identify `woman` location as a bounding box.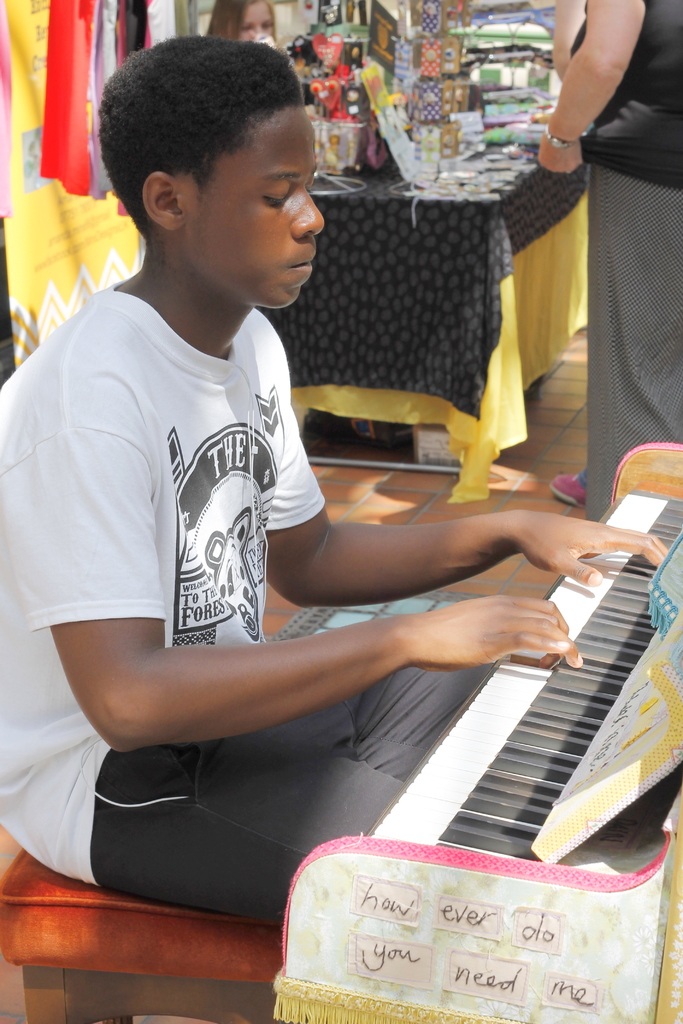
x1=204 y1=0 x2=272 y2=48.
